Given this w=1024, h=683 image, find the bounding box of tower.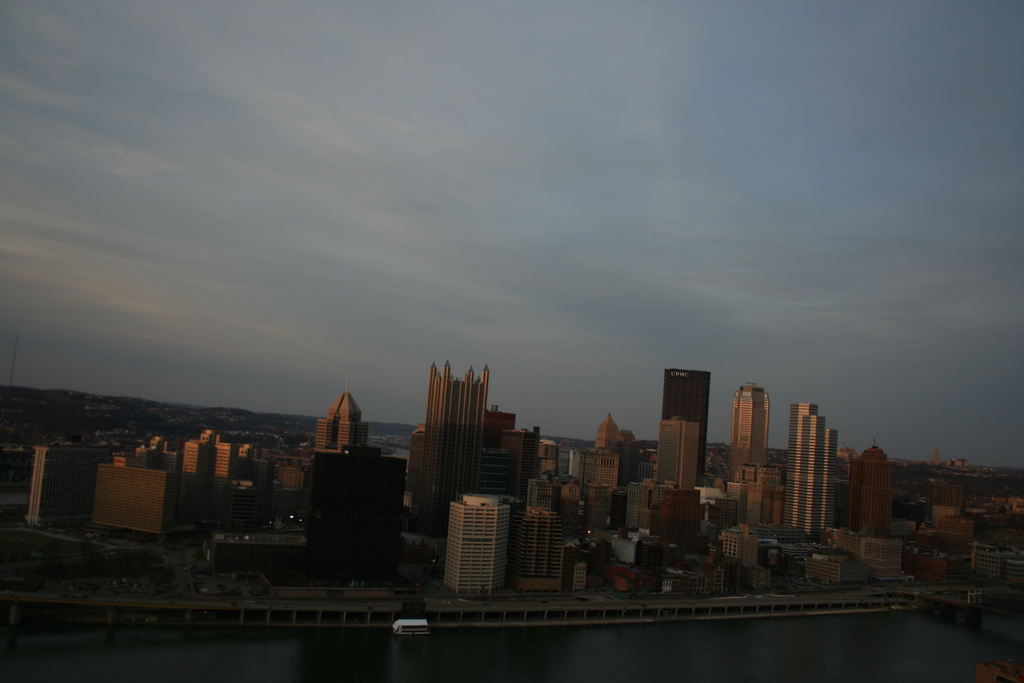
box(779, 398, 851, 536).
